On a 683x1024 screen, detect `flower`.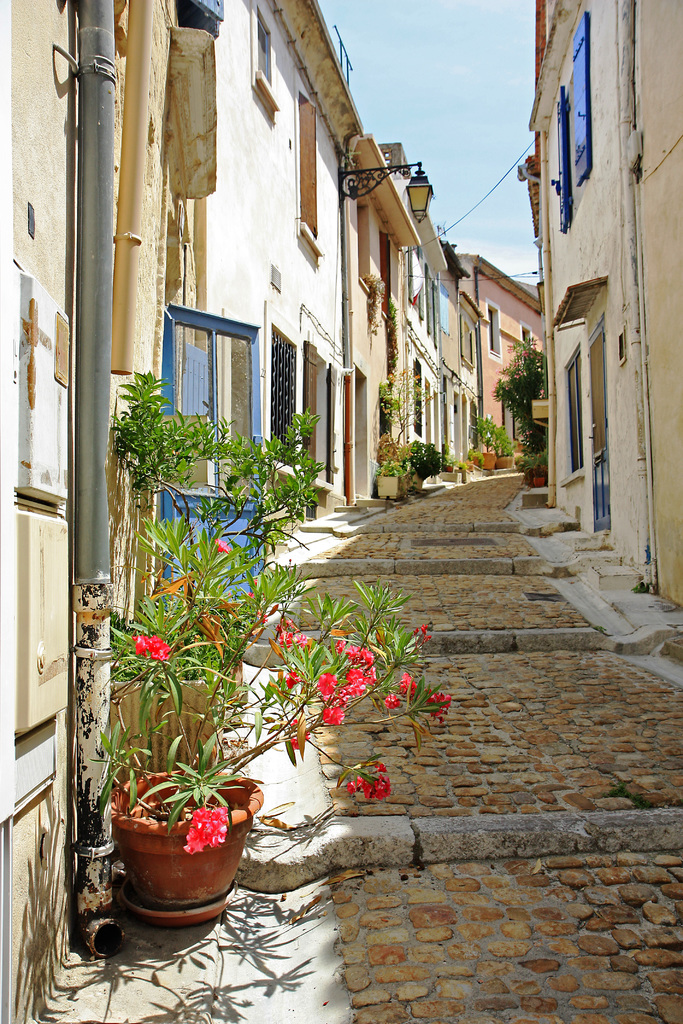
bbox(131, 637, 171, 662).
